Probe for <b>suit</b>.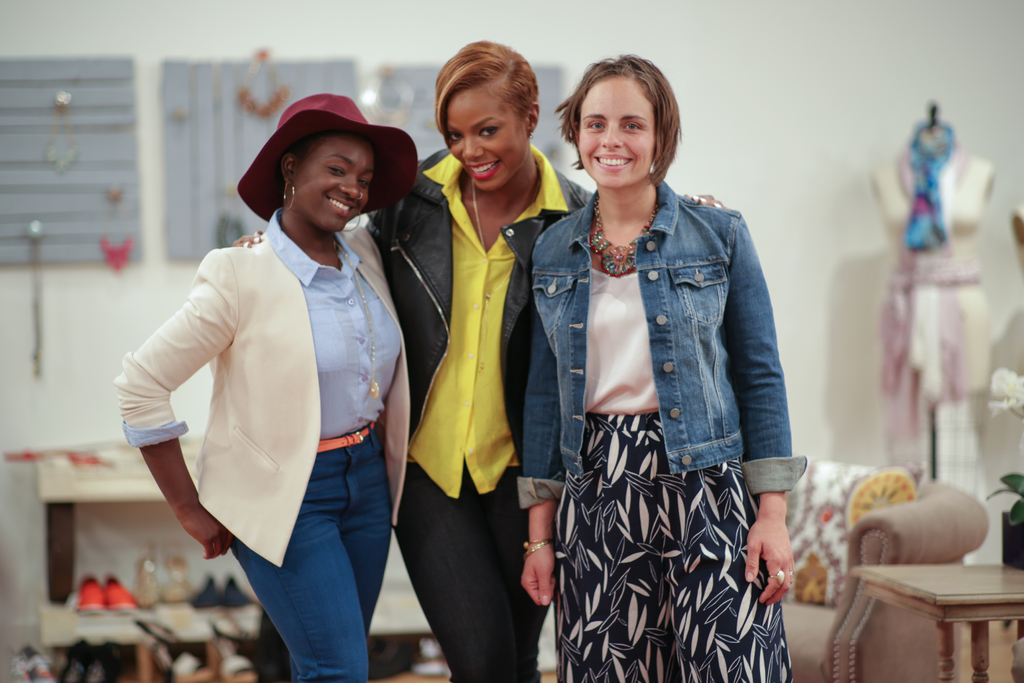
Probe result: 119/226/408/573.
